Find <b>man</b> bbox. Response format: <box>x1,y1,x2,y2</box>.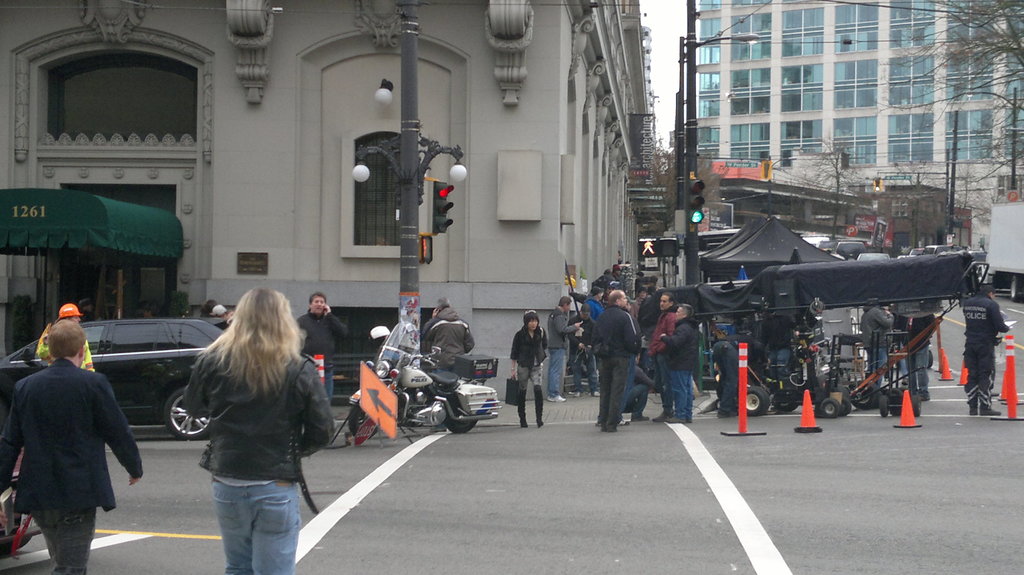
<box>594,286,645,434</box>.
